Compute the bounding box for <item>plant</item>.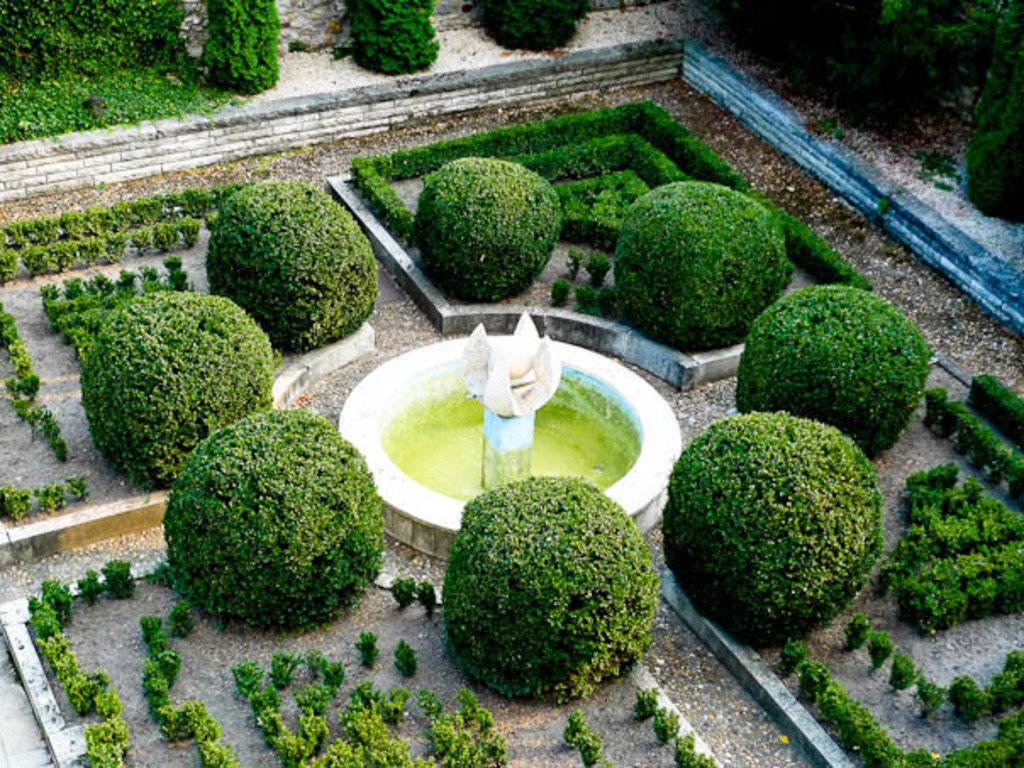
bbox(39, 637, 71, 665).
